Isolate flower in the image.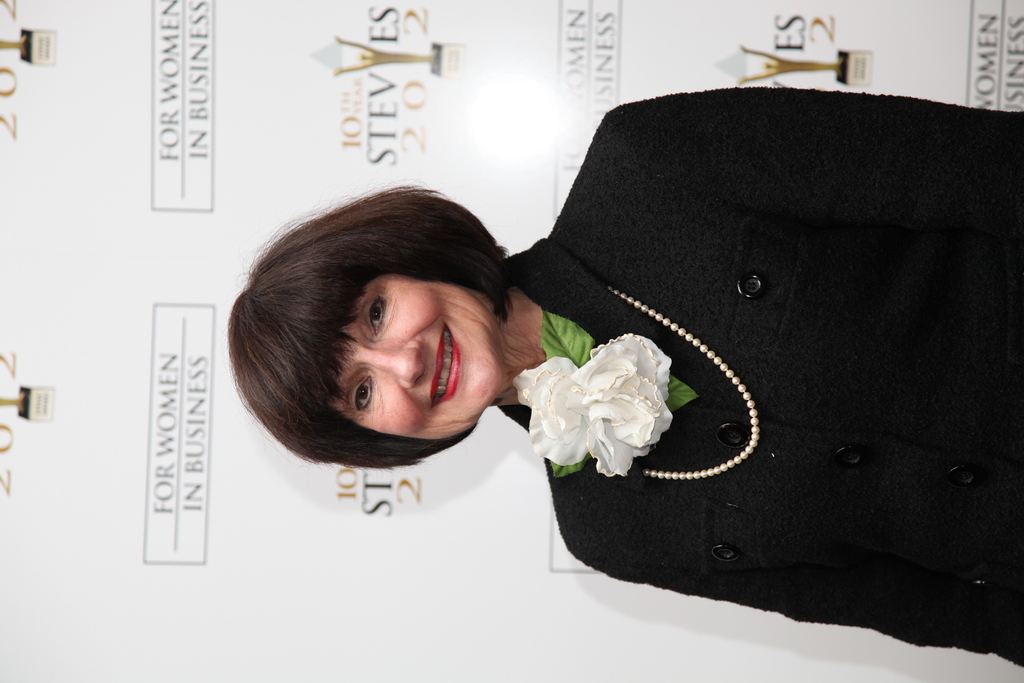
Isolated region: 535:326:686:483.
